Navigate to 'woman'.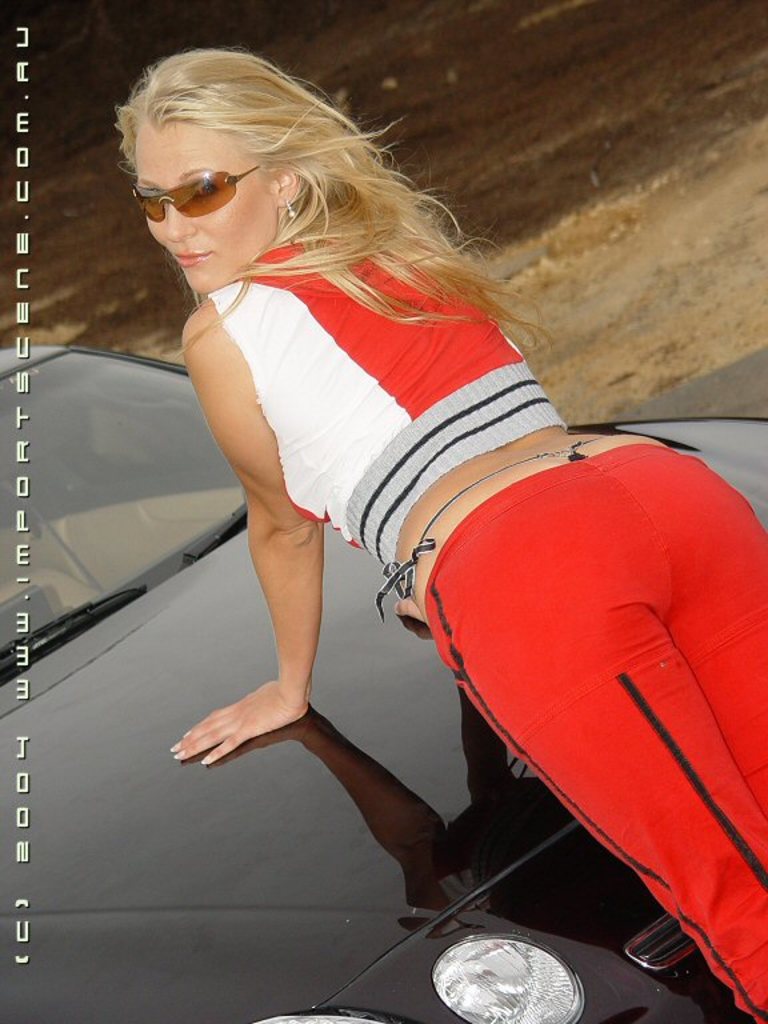
Navigation target: left=169, top=36, right=704, bottom=1023.
